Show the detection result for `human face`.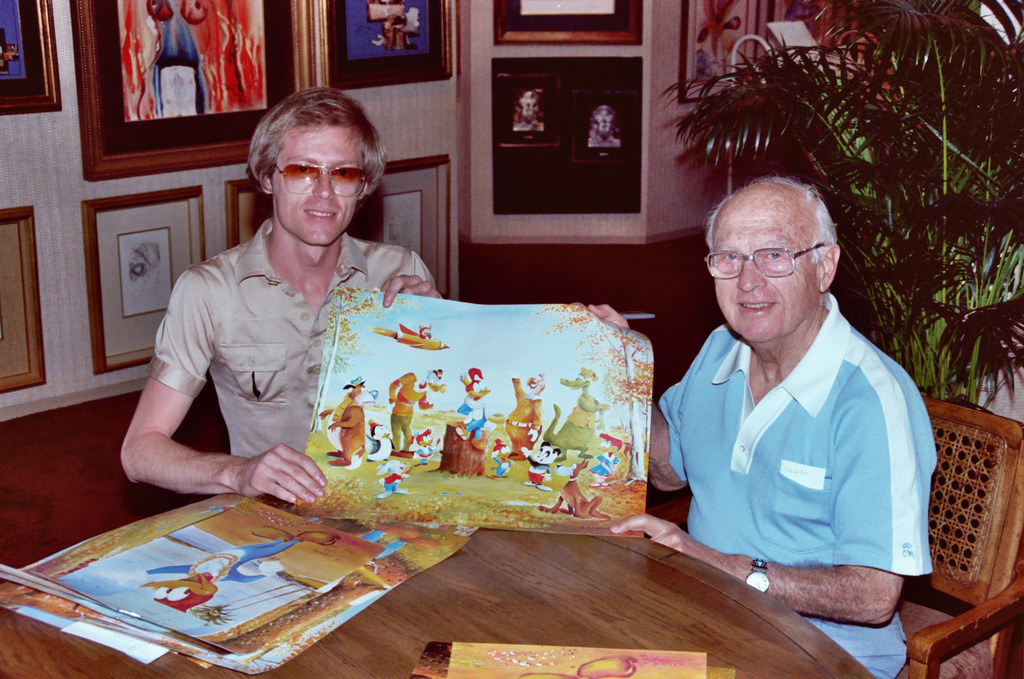
bbox=[711, 203, 817, 342].
